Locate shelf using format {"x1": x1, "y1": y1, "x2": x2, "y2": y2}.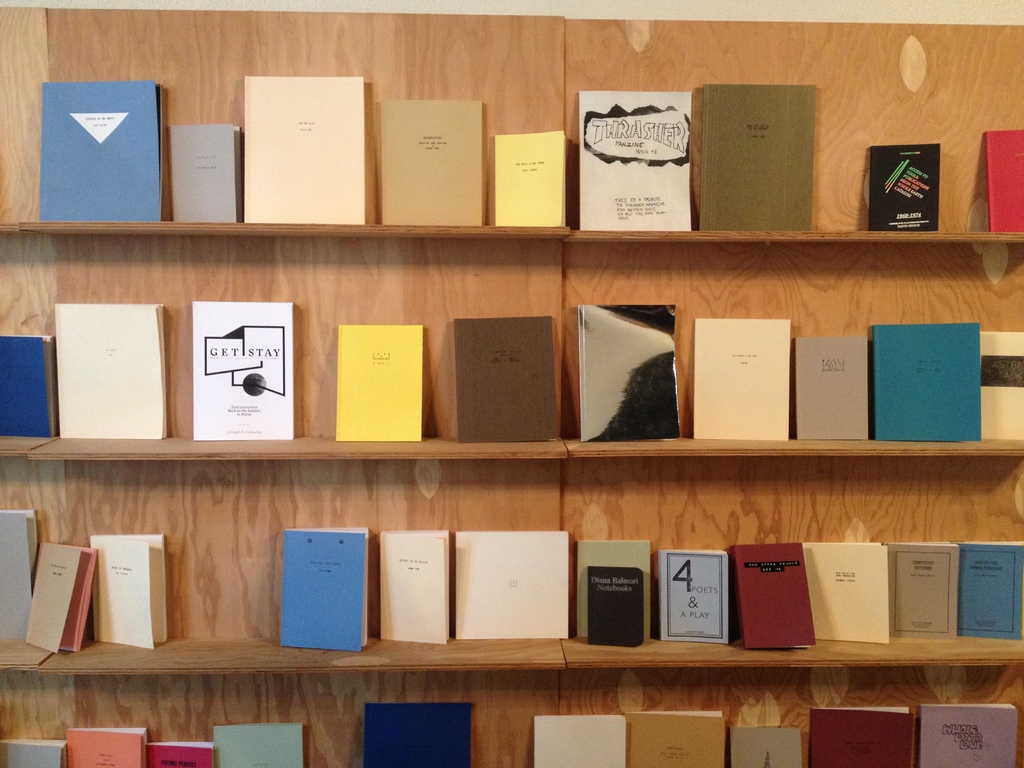
{"x1": 0, "y1": 216, "x2": 1023, "y2": 449}.
